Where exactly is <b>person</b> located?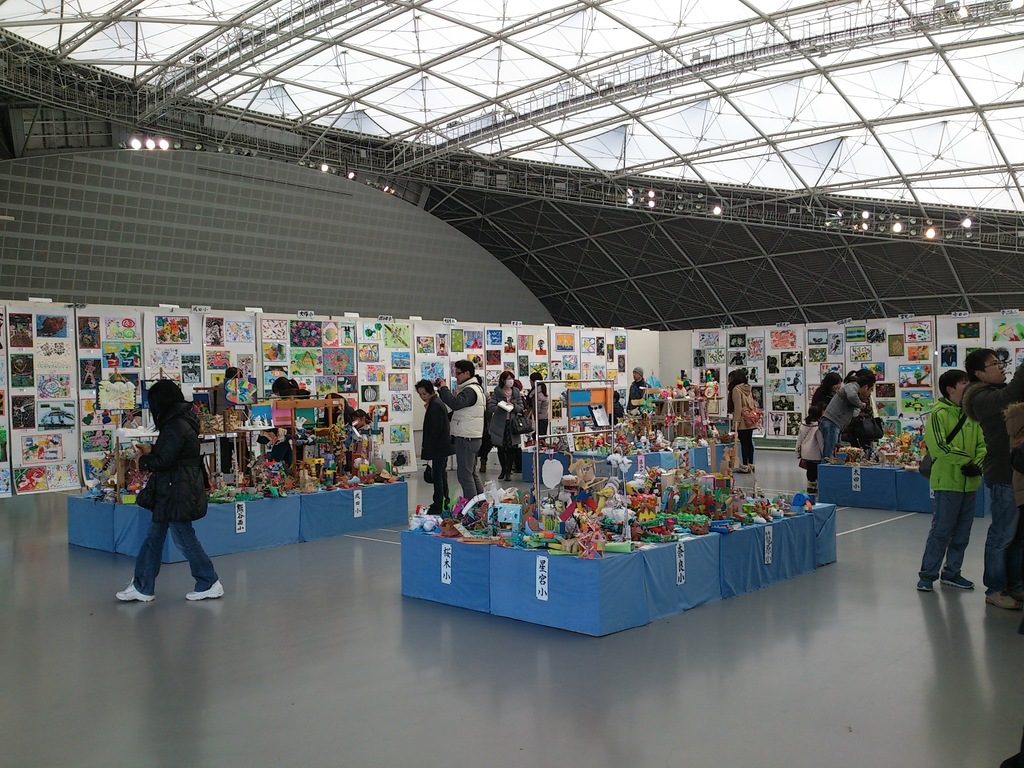
Its bounding box is <region>348, 407, 377, 463</region>.
